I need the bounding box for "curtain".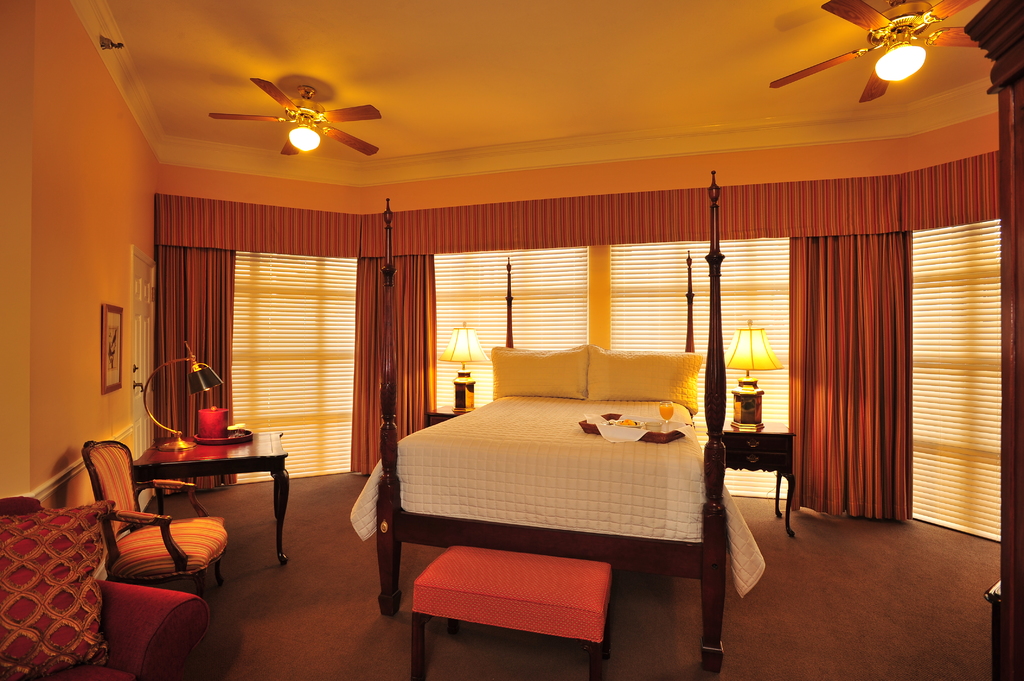
Here it is: 157, 243, 237, 497.
